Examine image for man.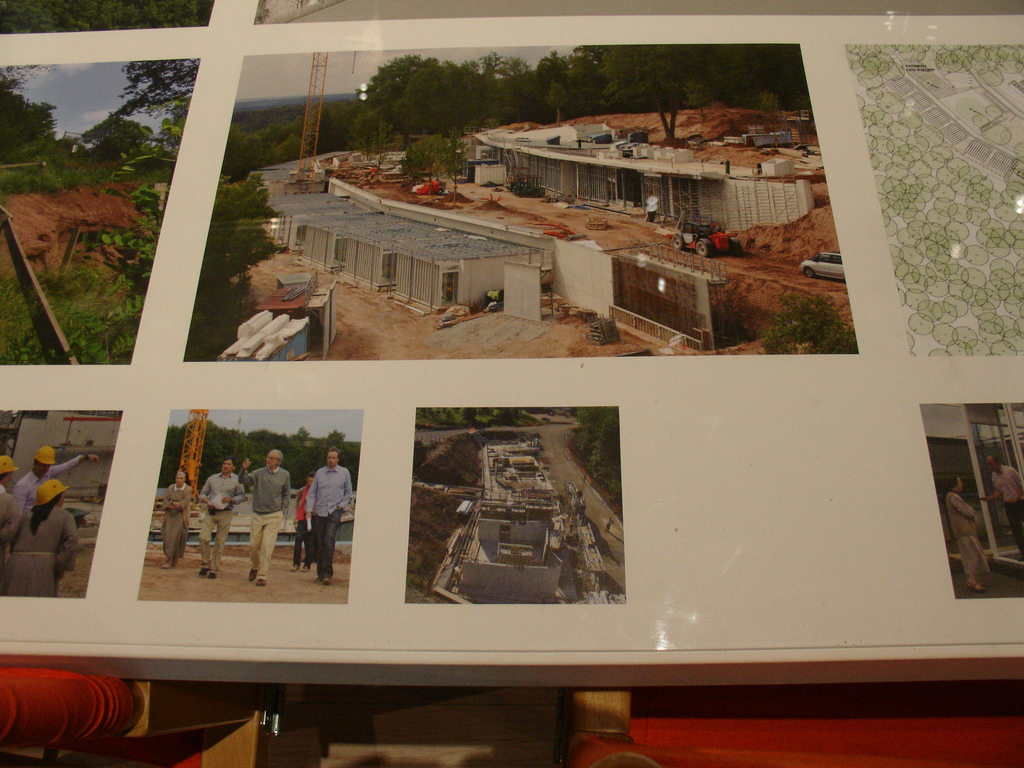
Examination result: left=288, top=471, right=319, bottom=572.
